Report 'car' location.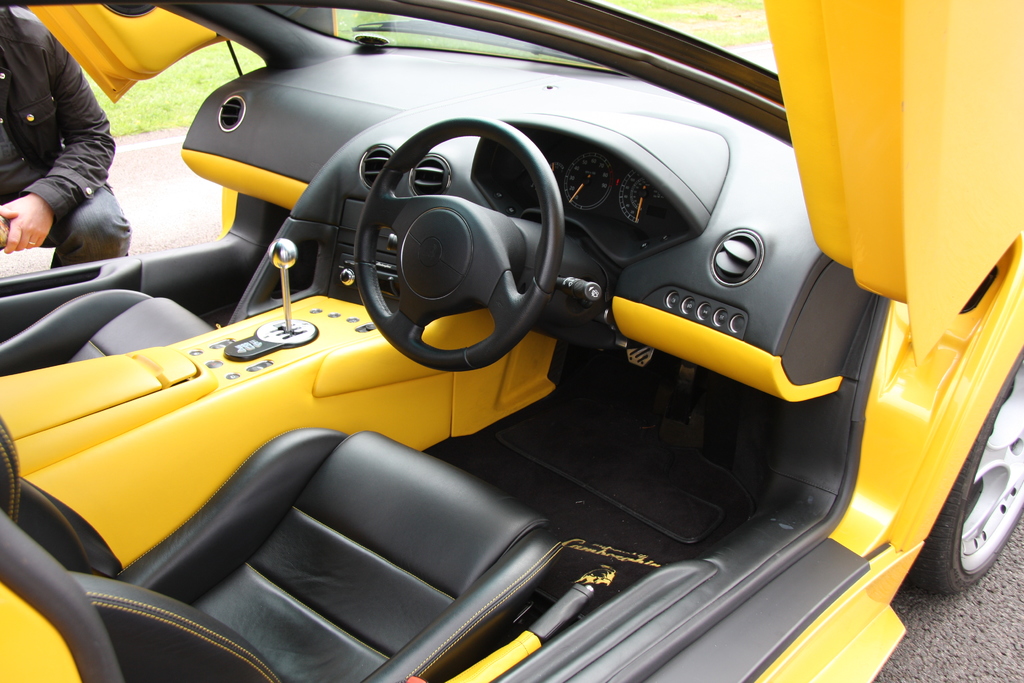
Report: crop(0, 0, 1023, 682).
